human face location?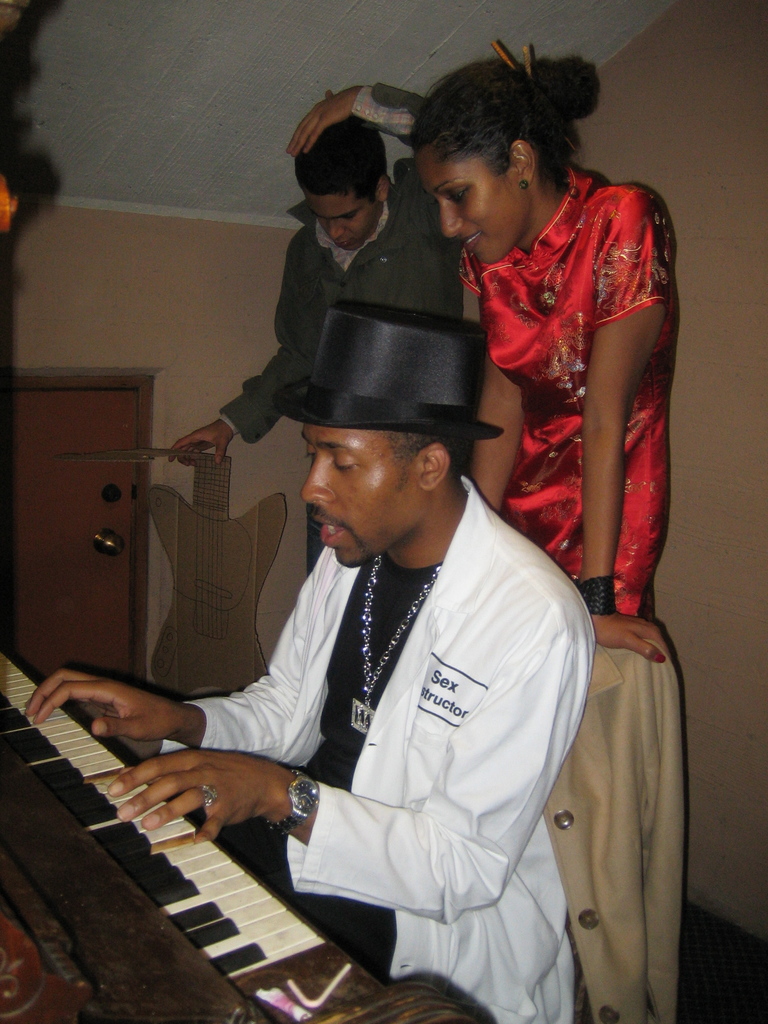
bbox(424, 154, 522, 262)
